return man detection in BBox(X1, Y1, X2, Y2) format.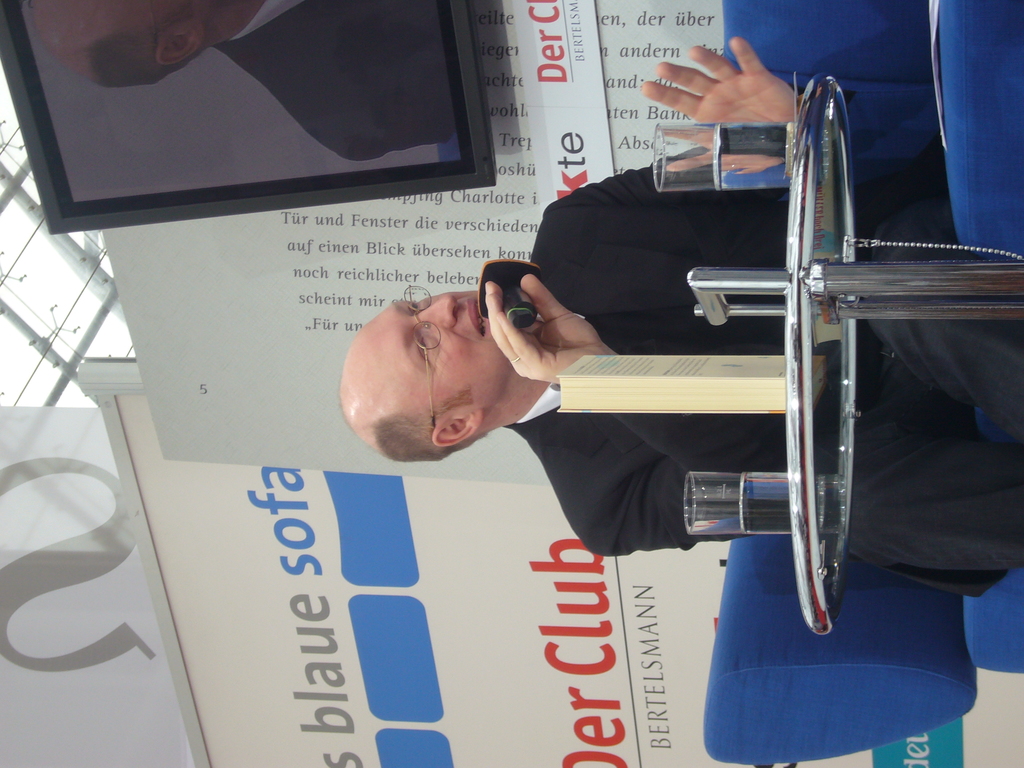
BBox(358, 61, 962, 689).
